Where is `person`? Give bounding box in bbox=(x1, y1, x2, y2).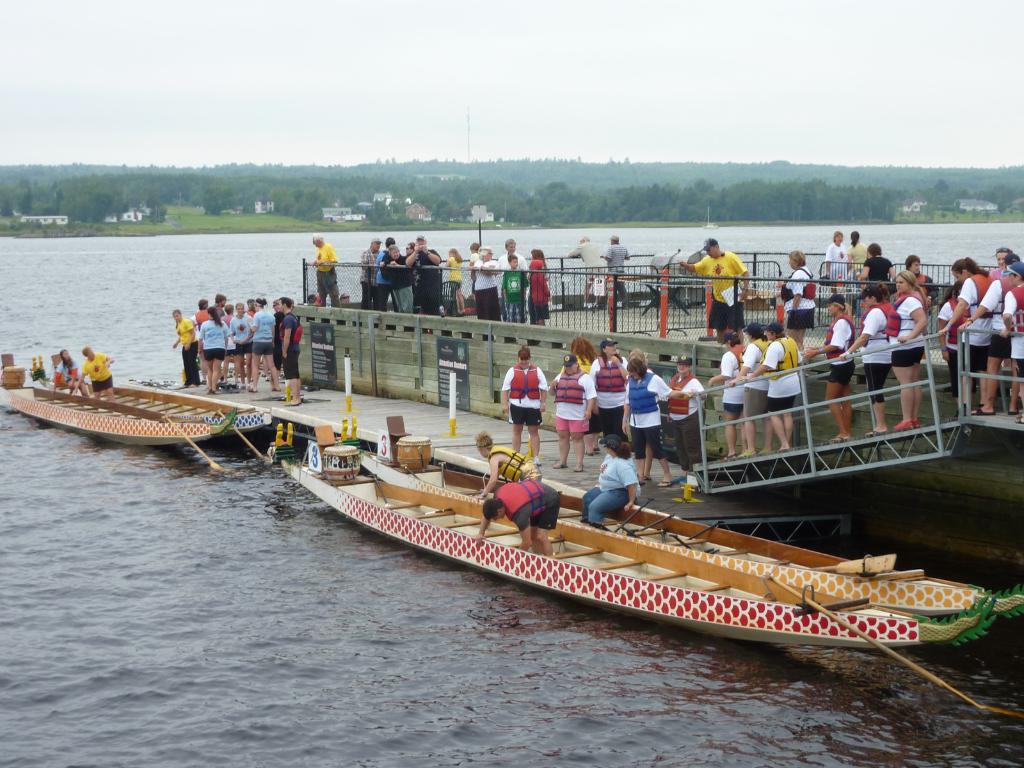
bbox=(822, 230, 849, 280).
